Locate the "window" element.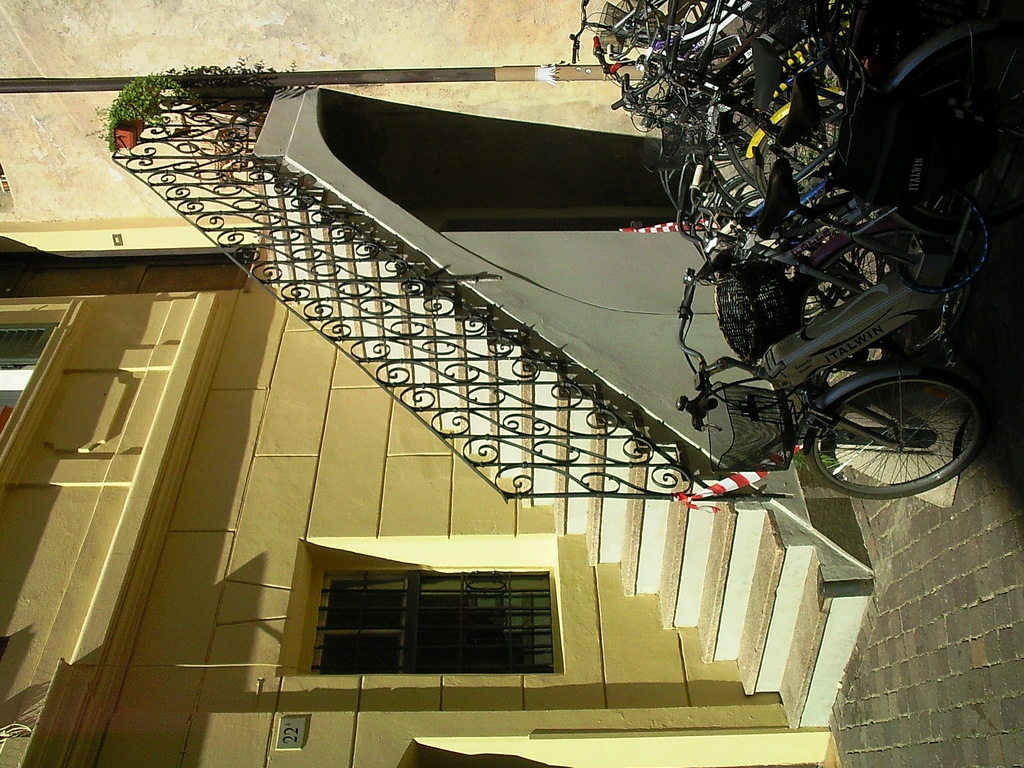
Element bbox: detection(0, 321, 62, 435).
